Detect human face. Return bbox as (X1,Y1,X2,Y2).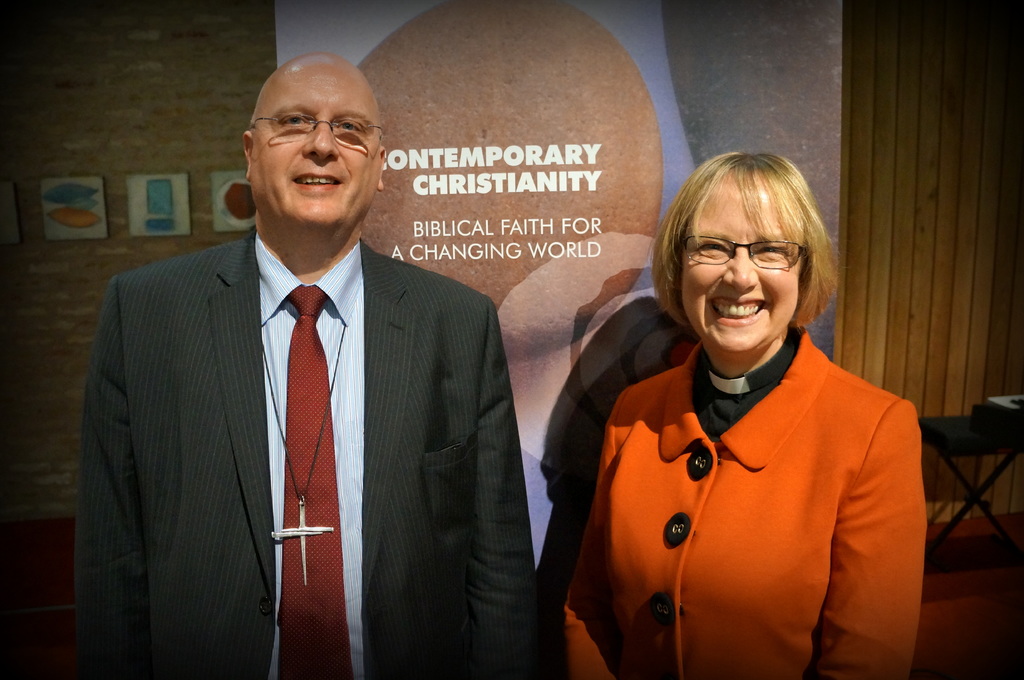
(683,178,801,358).
